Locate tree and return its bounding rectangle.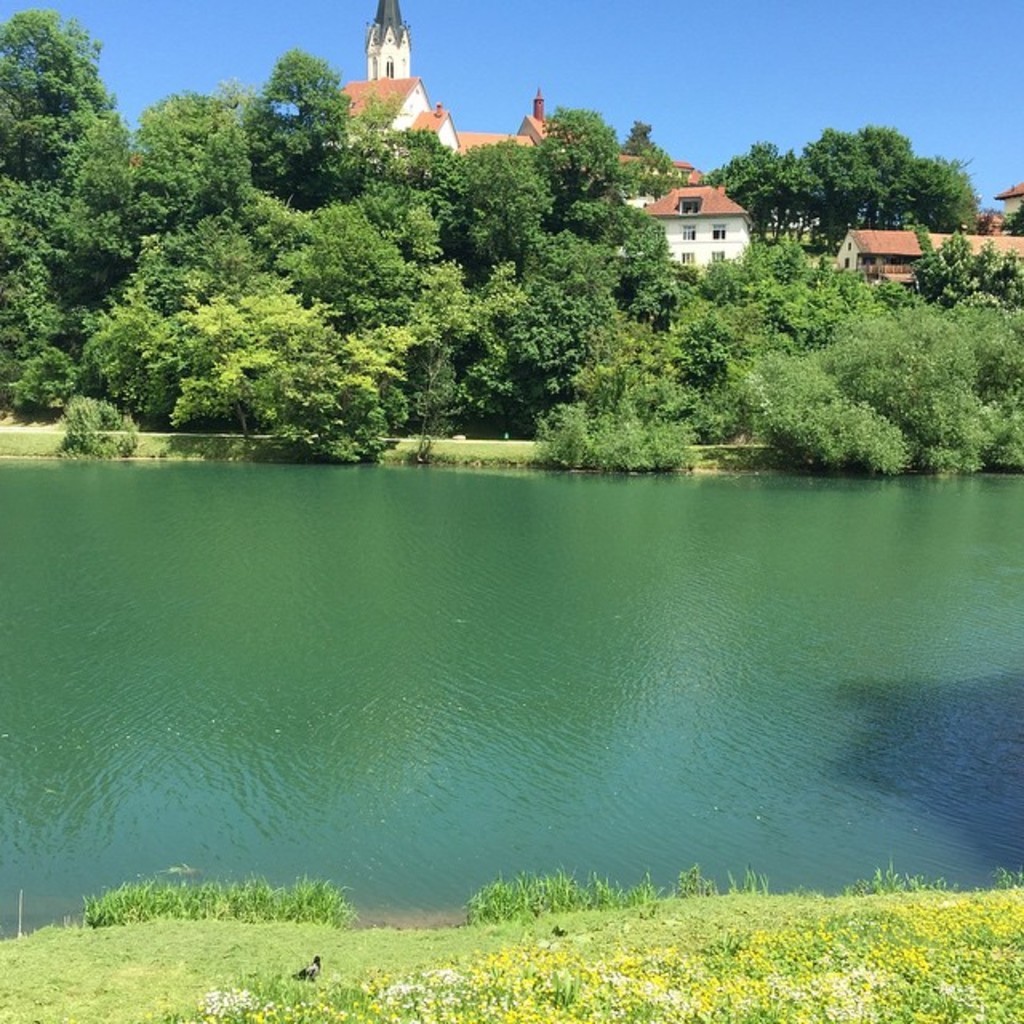
702/120/990/259.
